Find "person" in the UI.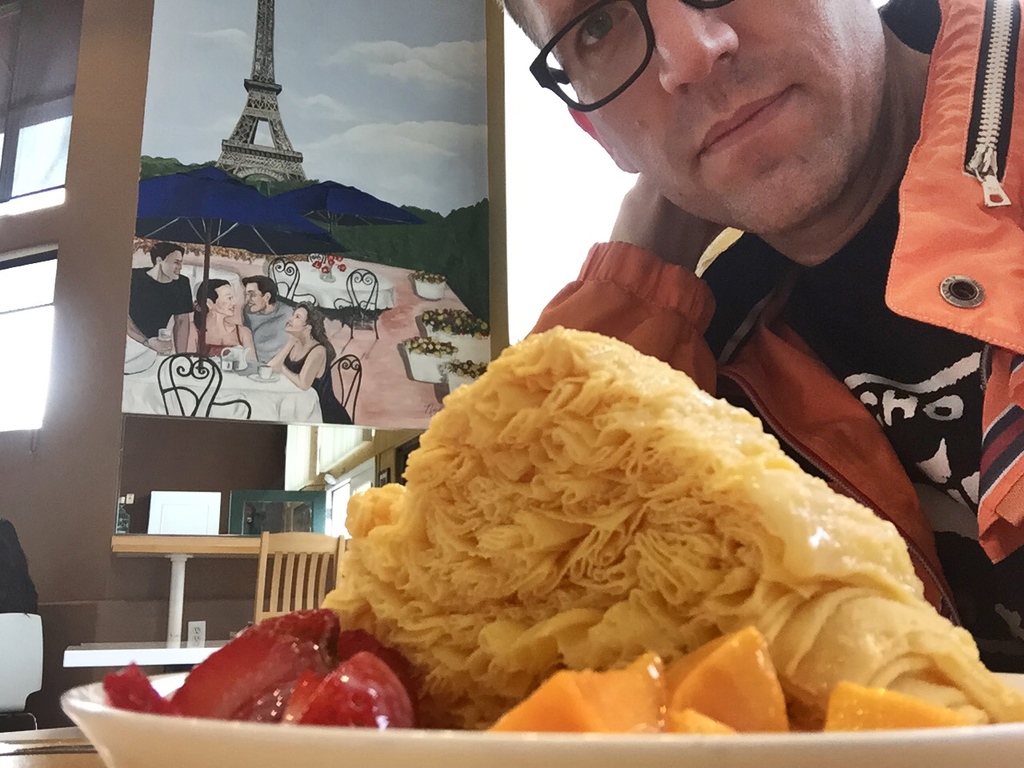
UI element at 497 0 1023 672.
